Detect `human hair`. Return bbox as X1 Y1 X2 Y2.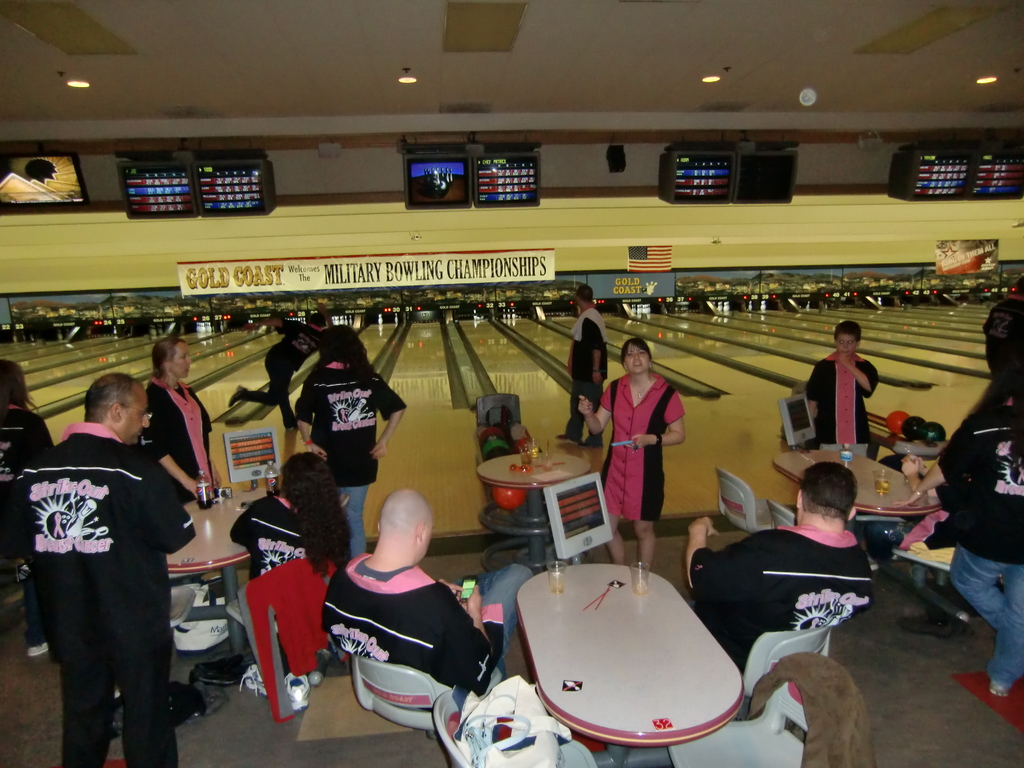
620 337 653 367.
